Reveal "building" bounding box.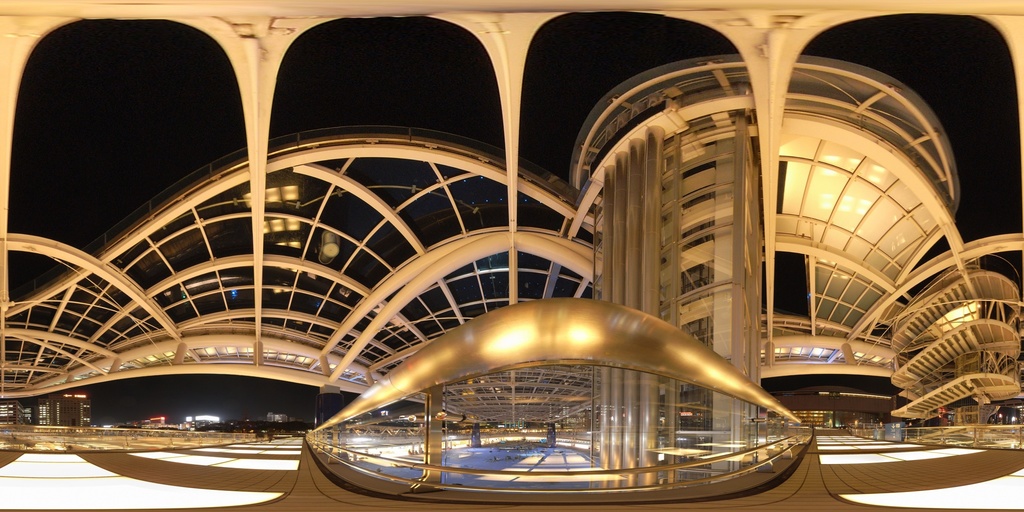
Revealed: 0/0/1023/511.
